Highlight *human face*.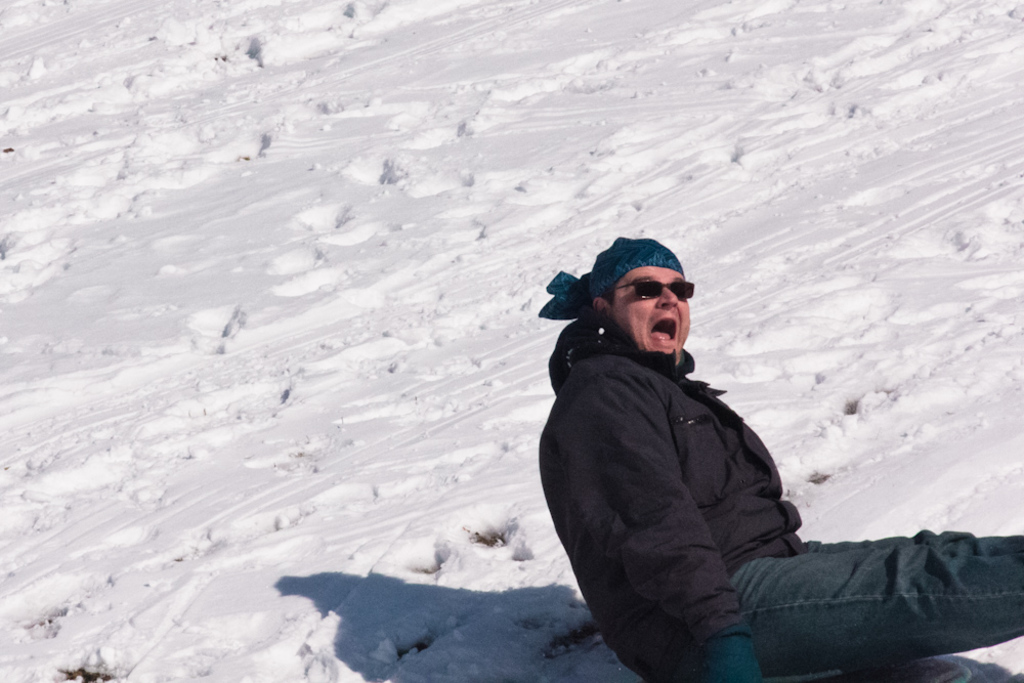
Highlighted region: left=596, top=259, right=701, bottom=365.
